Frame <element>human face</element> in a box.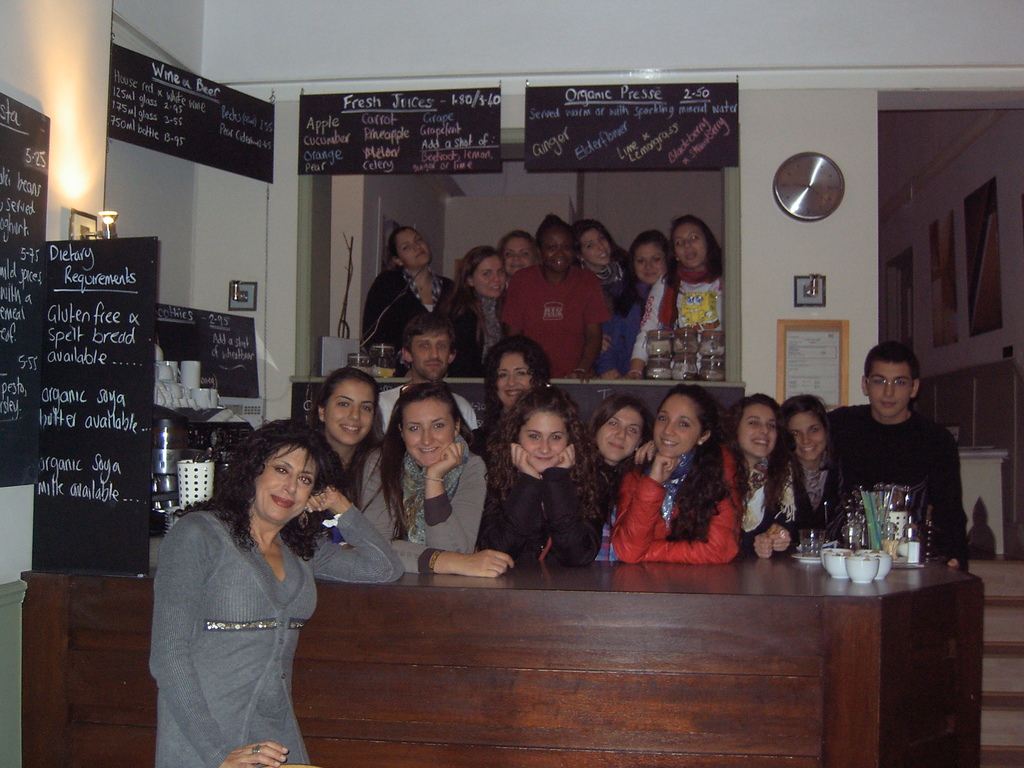
519,408,570,471.
